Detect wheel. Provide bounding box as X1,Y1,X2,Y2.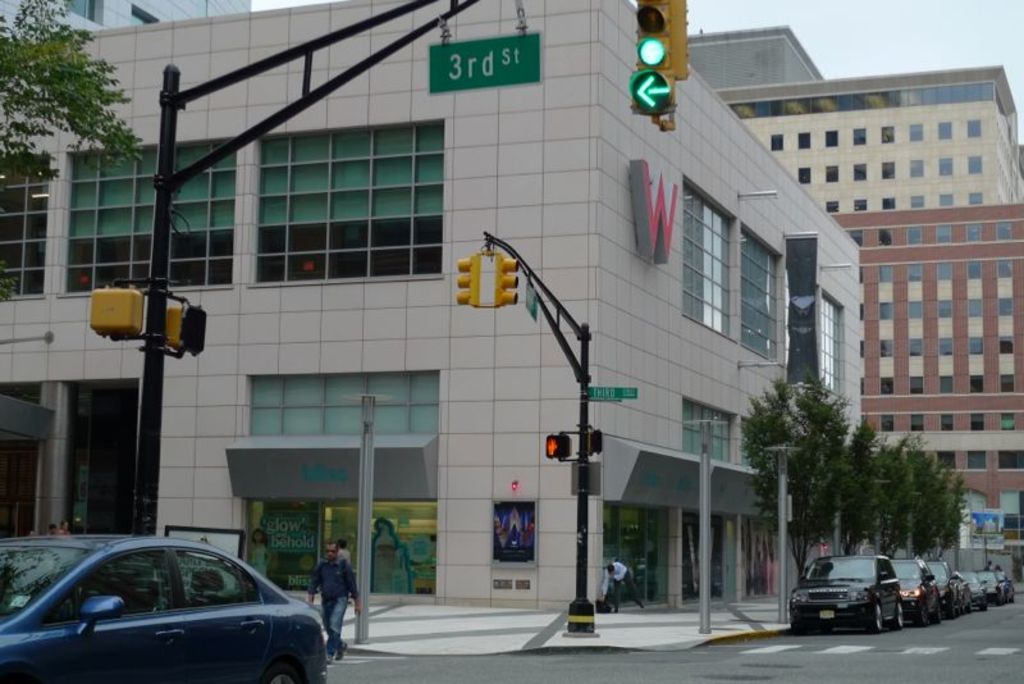
262,660,306,683.
